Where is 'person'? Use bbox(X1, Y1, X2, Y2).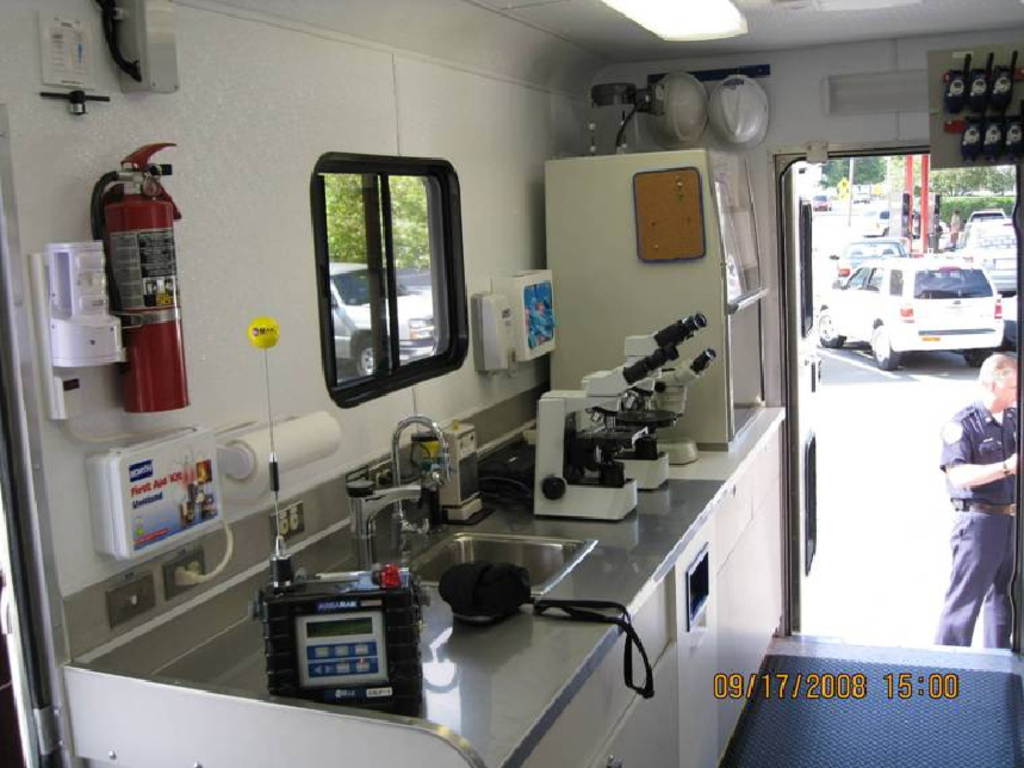
bbox(943, 205, 972, 253).
